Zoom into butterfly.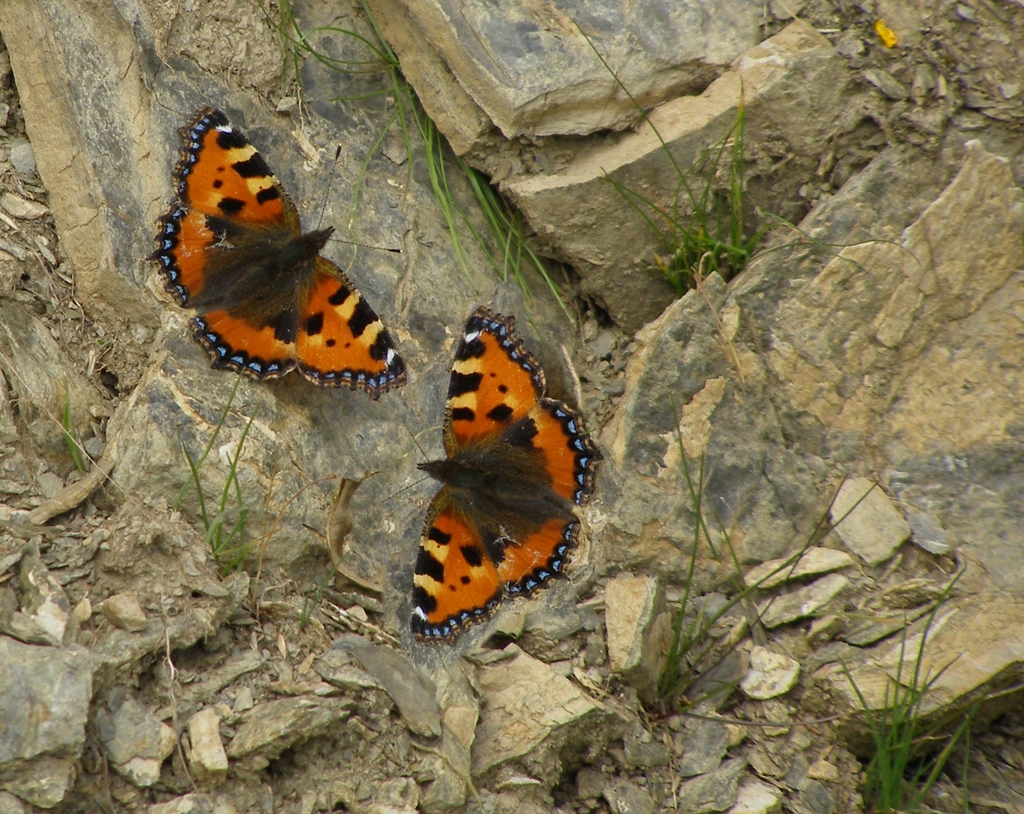
Zoom target: x1=145 y1=104 x2=409 y2=401.
